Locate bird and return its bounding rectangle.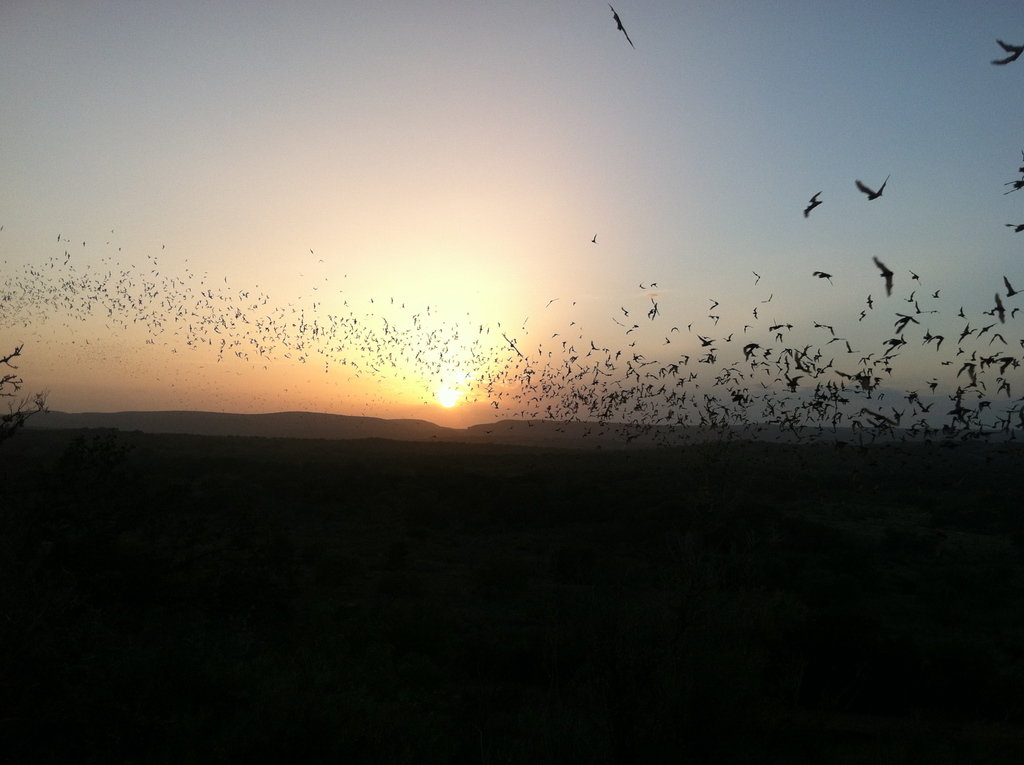
bbox(589, 233, 598, 248).
